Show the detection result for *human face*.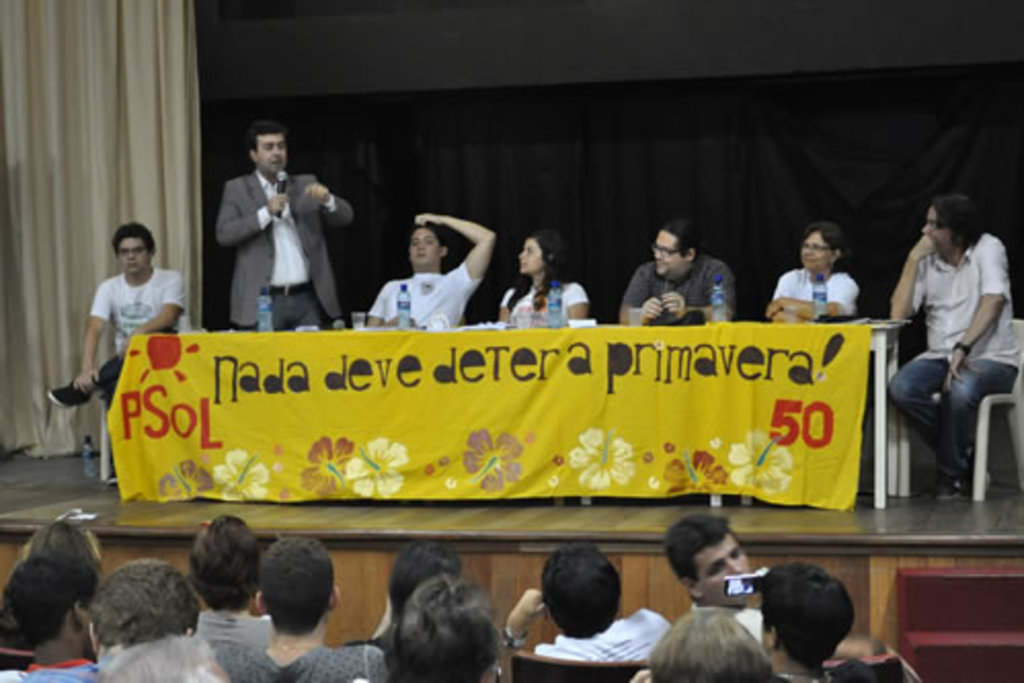
region(521, 236, 542, 277).
